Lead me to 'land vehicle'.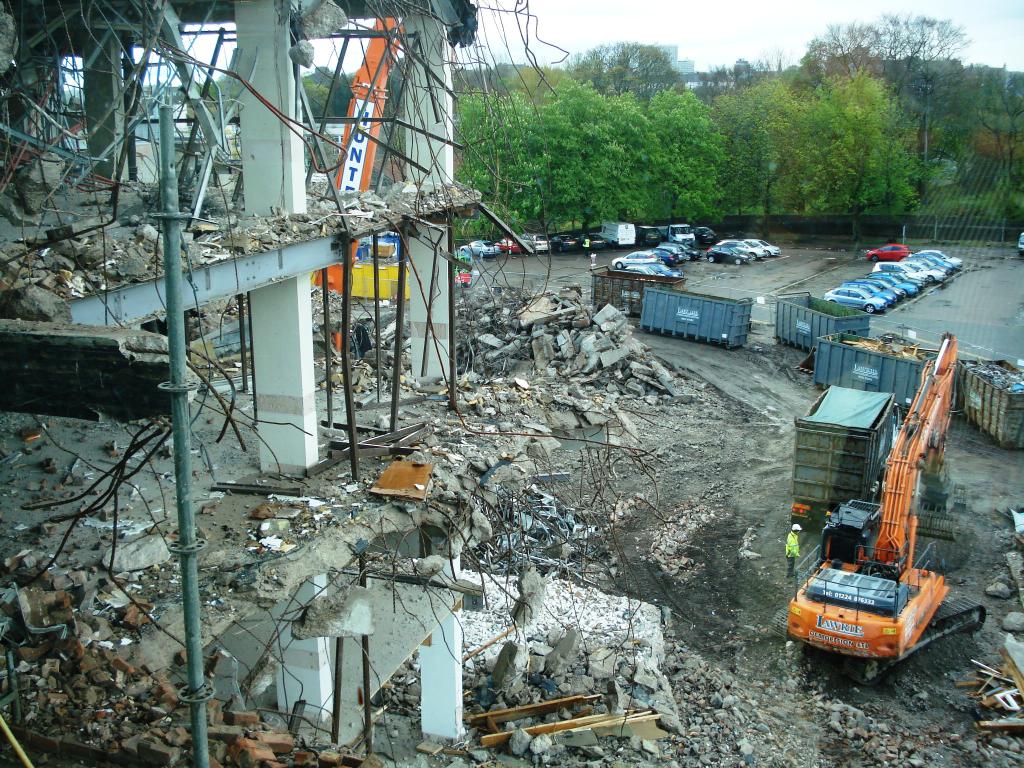
Lead to <bbox>575, 231, 607, 251</bbox>.
